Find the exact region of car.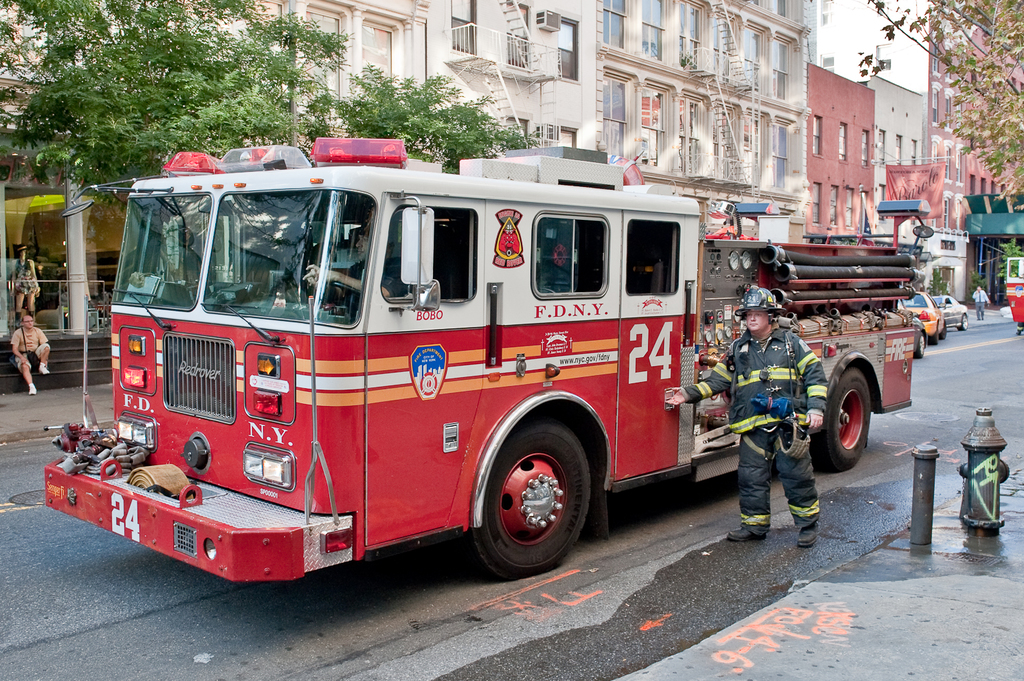
Exact region: [899, 289, 945, 342].
